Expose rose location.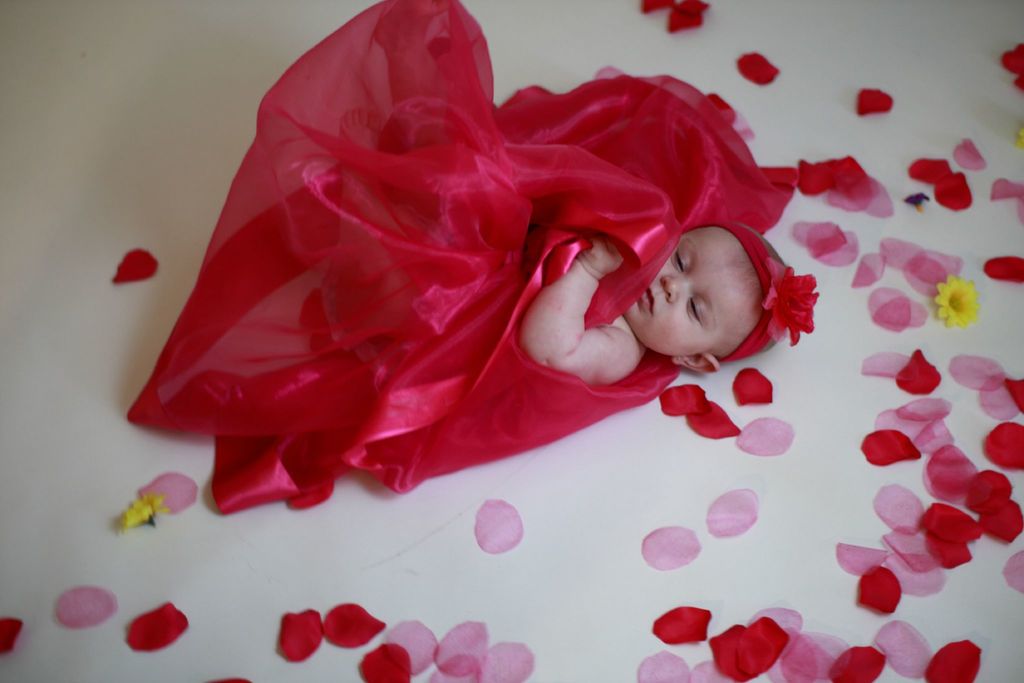
Exposed at l=763, t=255, r=822, b=347.
